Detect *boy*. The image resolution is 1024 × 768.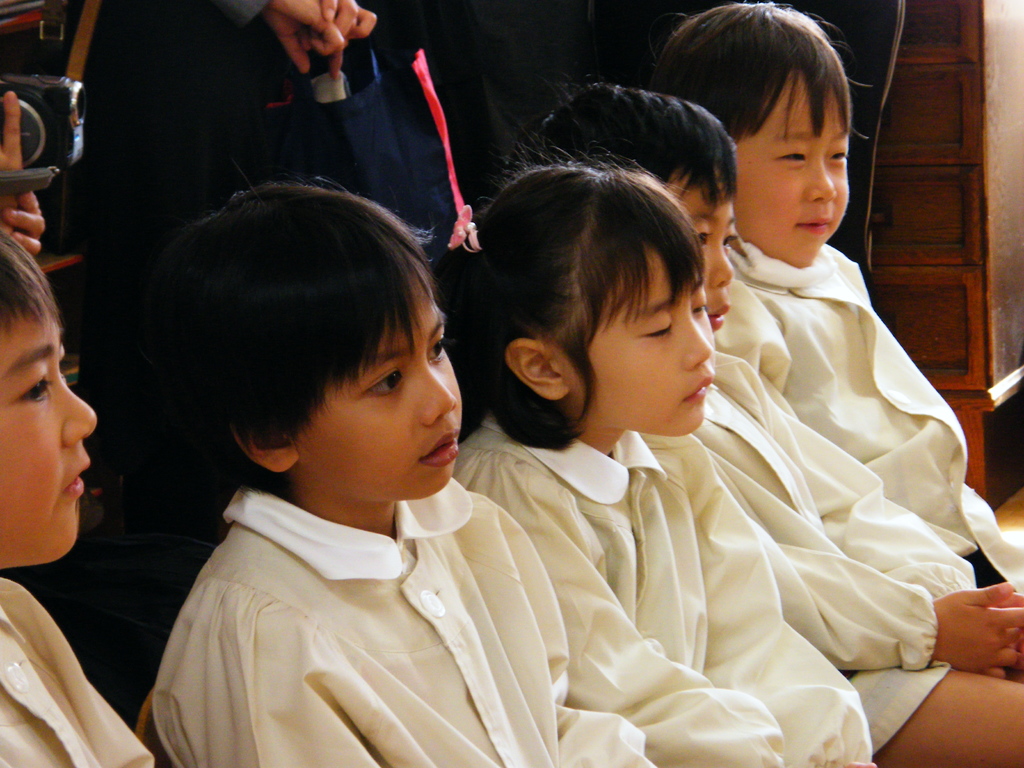
(519, 84, 1023, 767).
